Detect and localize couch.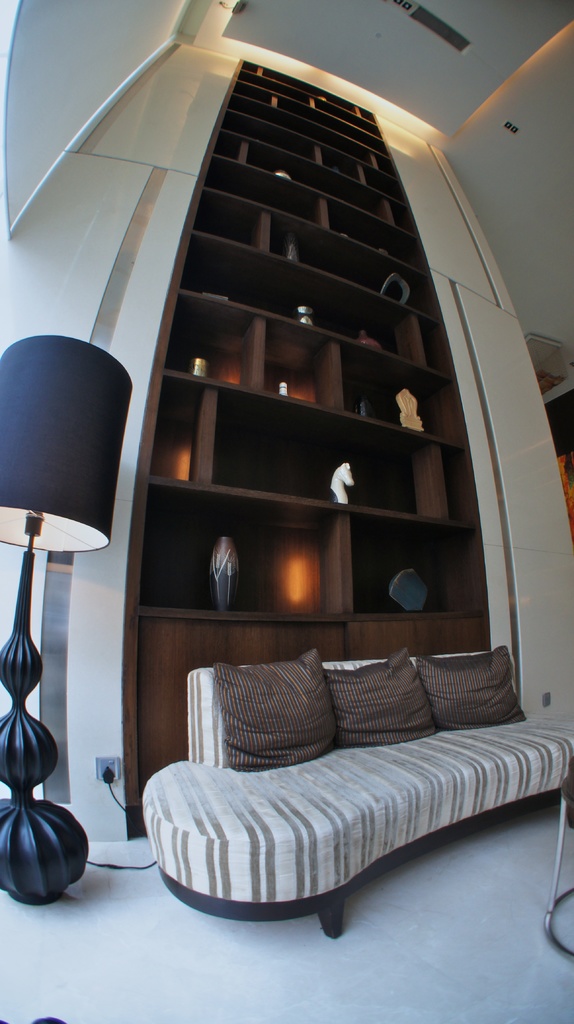
Localized at region(128, 639, 566, 940).
